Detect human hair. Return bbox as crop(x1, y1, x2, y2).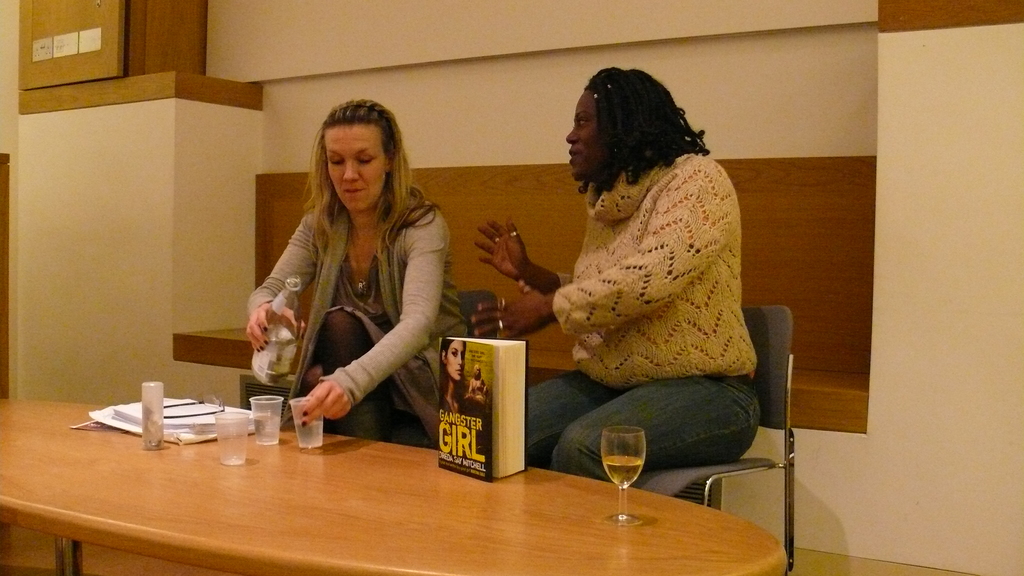
crop(306, 94, 423, 254).
